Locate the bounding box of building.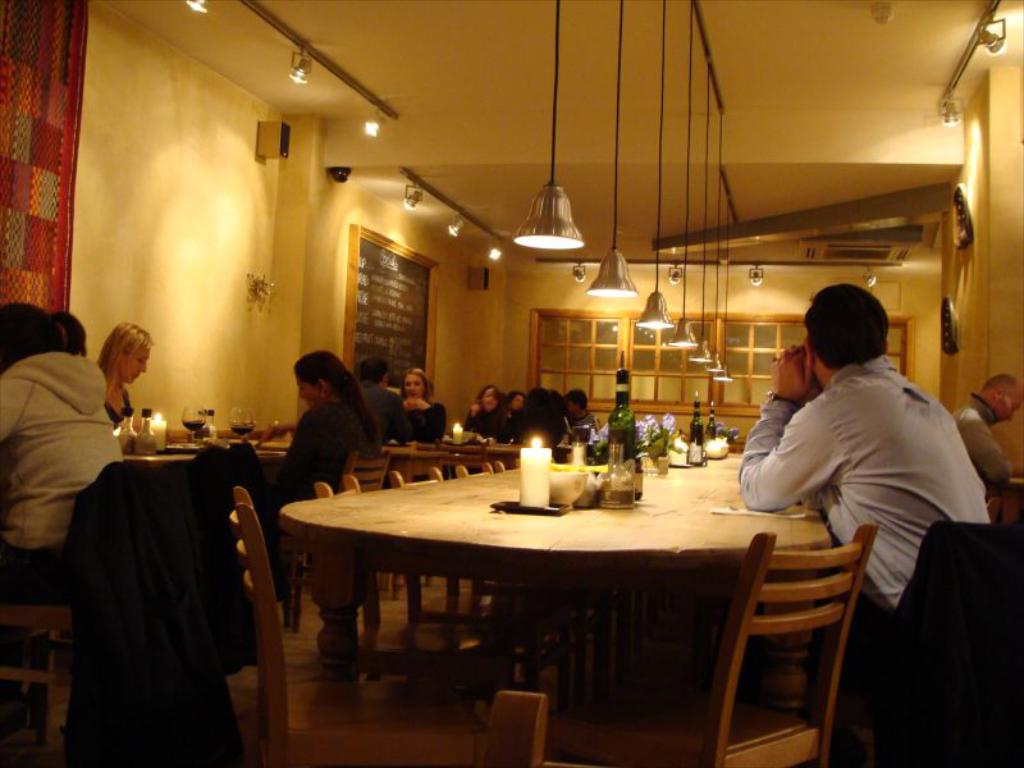
Bounding box: pyautogui.locateOnScreen(0, 0, 1023, 767).
